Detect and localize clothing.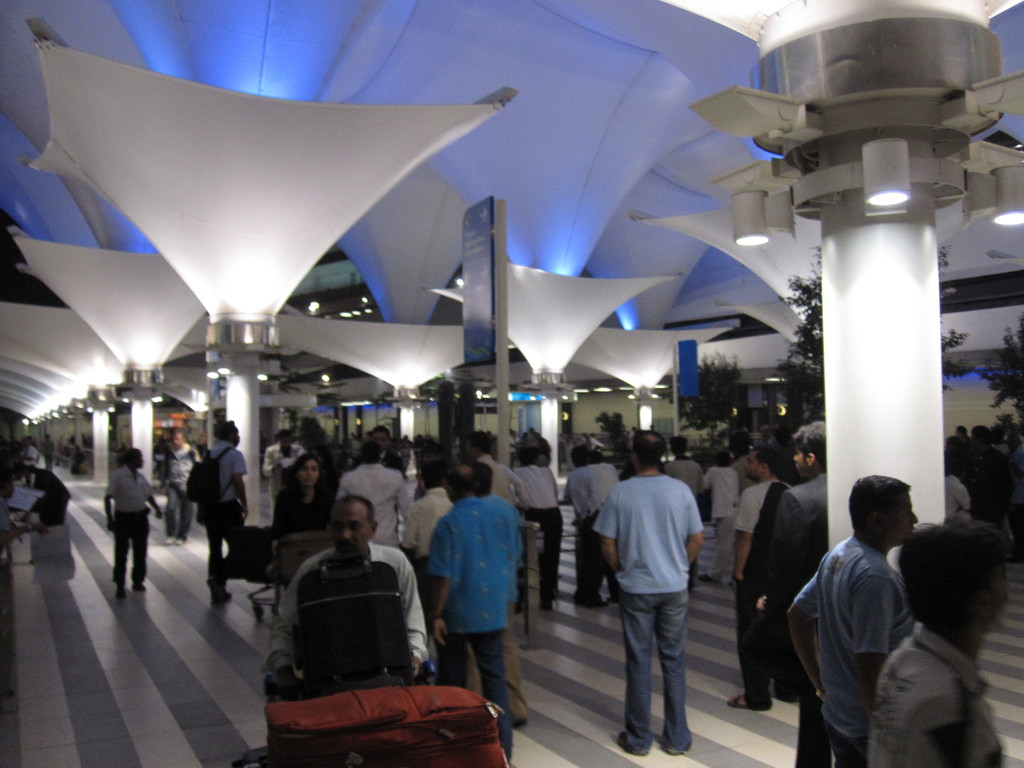
Localized at region(428, 488, 522, 767).
